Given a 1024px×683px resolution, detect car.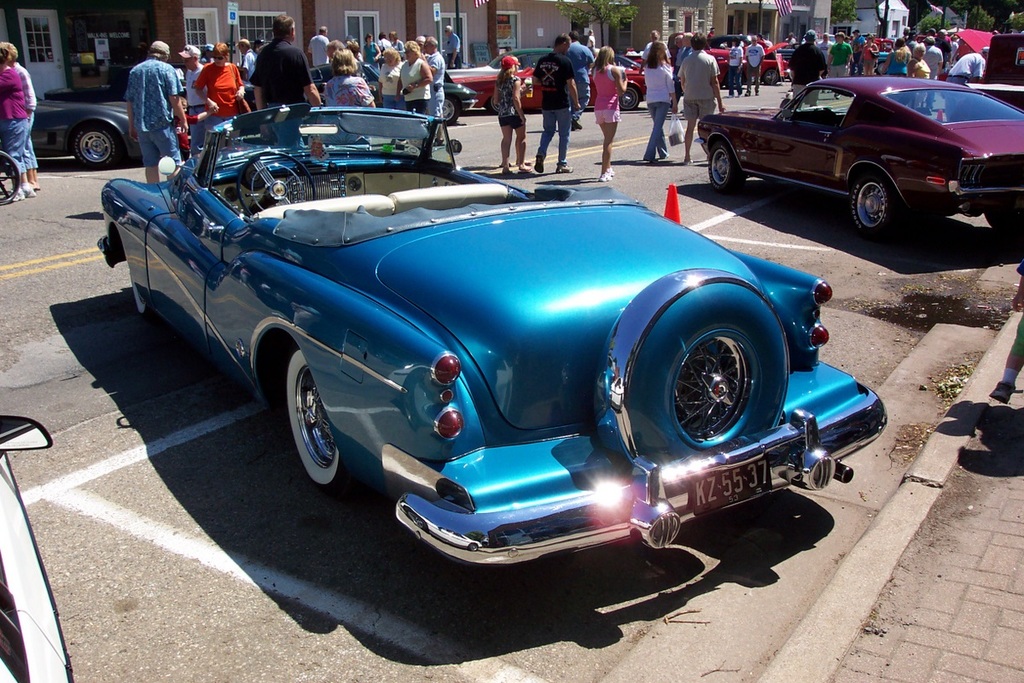
select_region(16, 90, 138, 173).
